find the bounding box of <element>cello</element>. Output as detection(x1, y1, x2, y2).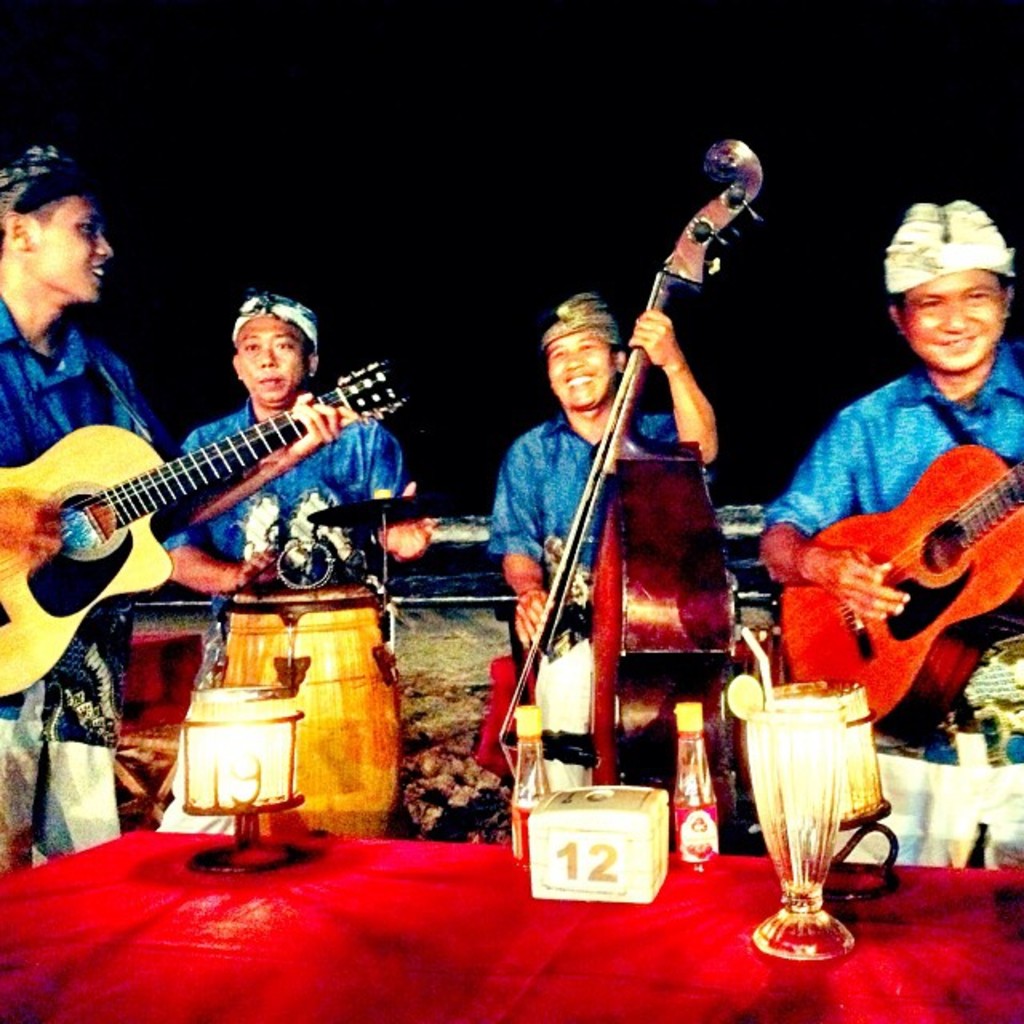
detection(0, 358, 405, 710).
